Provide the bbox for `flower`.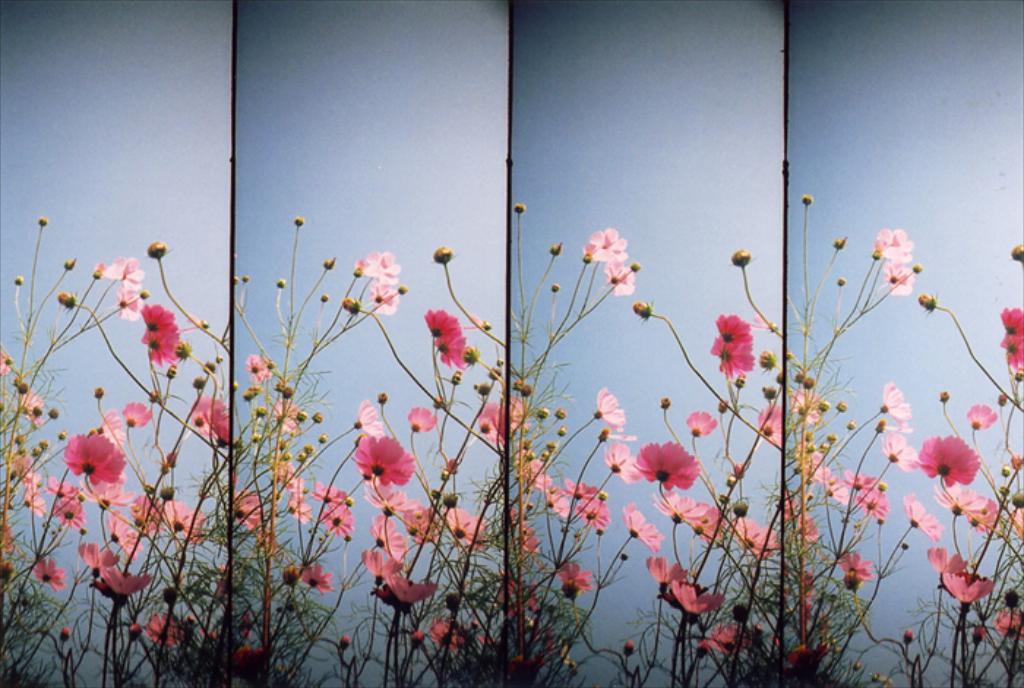
<region>901, 627, 911, 644</region>.
